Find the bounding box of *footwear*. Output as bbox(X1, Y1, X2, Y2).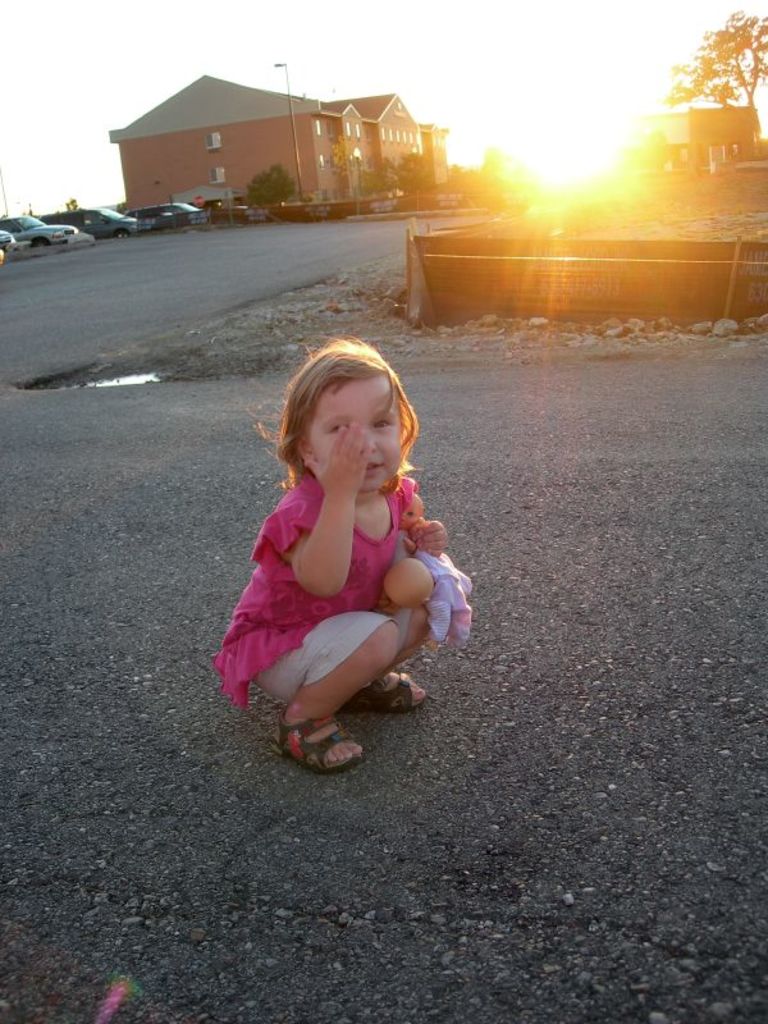
bbox(351, 666, 422, 713).
